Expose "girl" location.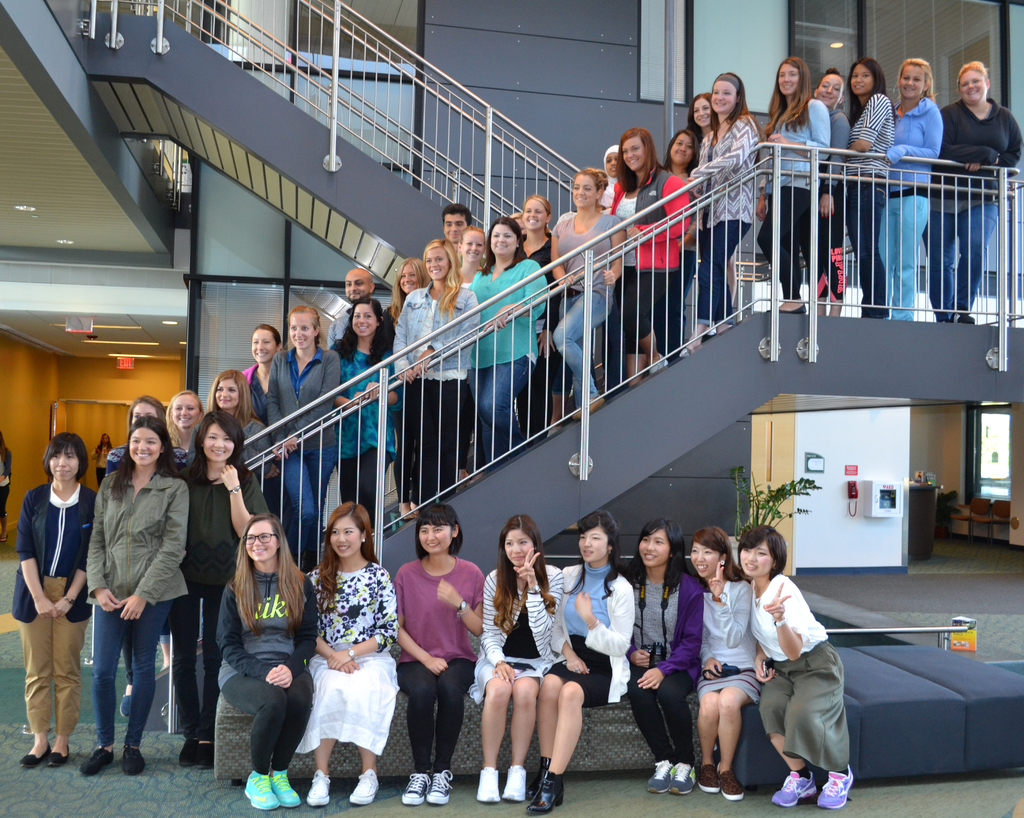
Exposed at x1=401, y1=511, x2=493, y2=798.
